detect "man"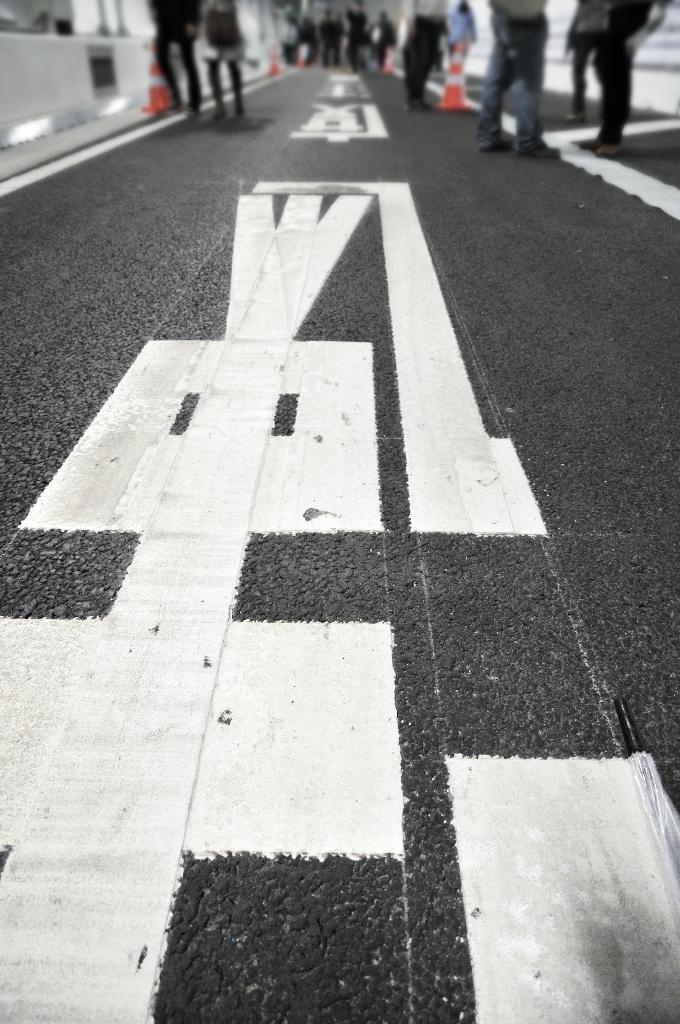
317:4:340:67
